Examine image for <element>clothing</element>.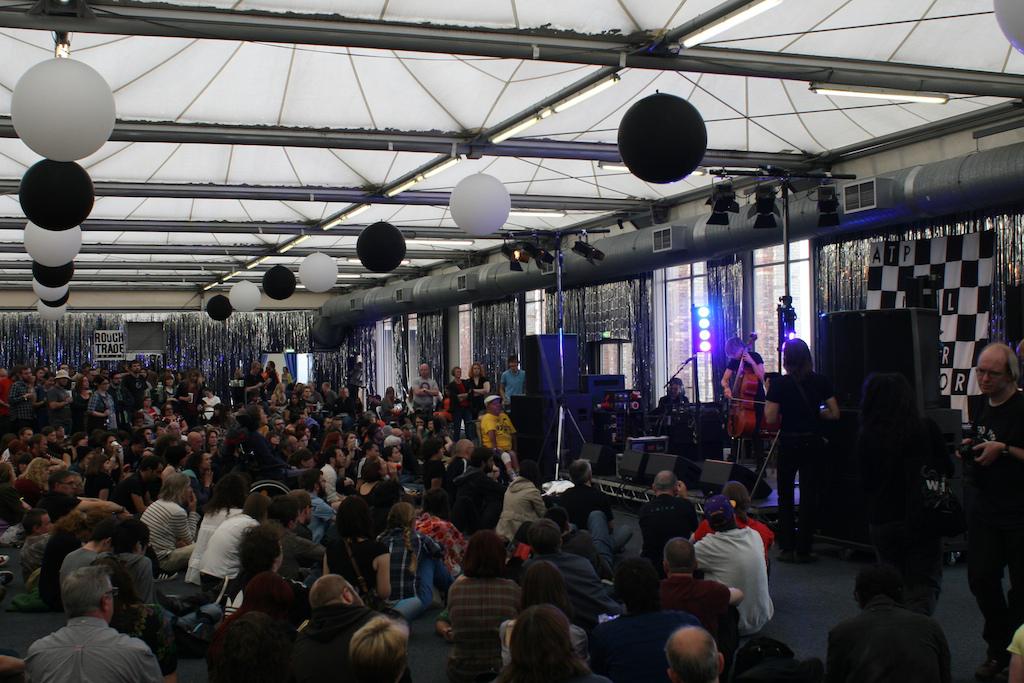
Examination result: l=30, t=493, r=74, b=516.
